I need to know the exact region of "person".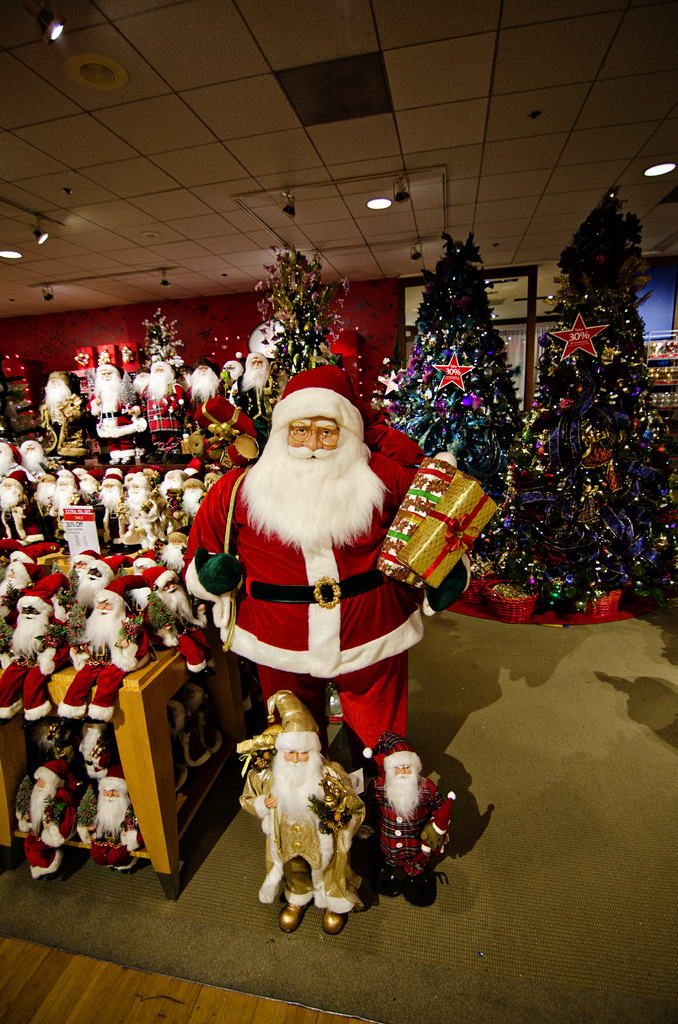
Region: 366 728 458 907.
